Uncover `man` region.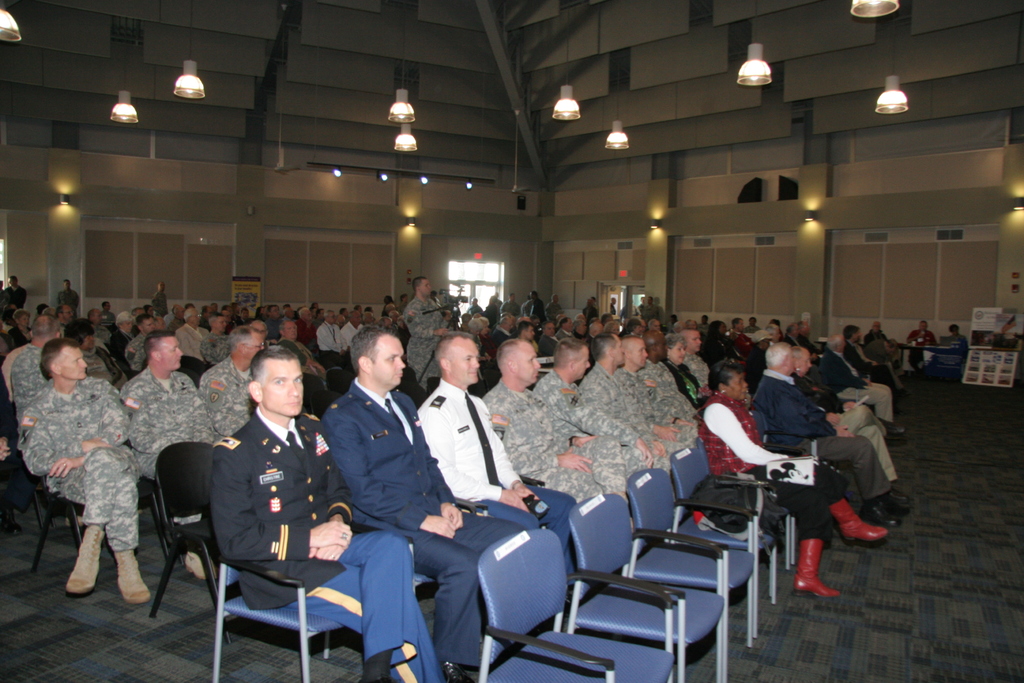
Uncovered: [left=940, top=324, right=975, bottom=365].
